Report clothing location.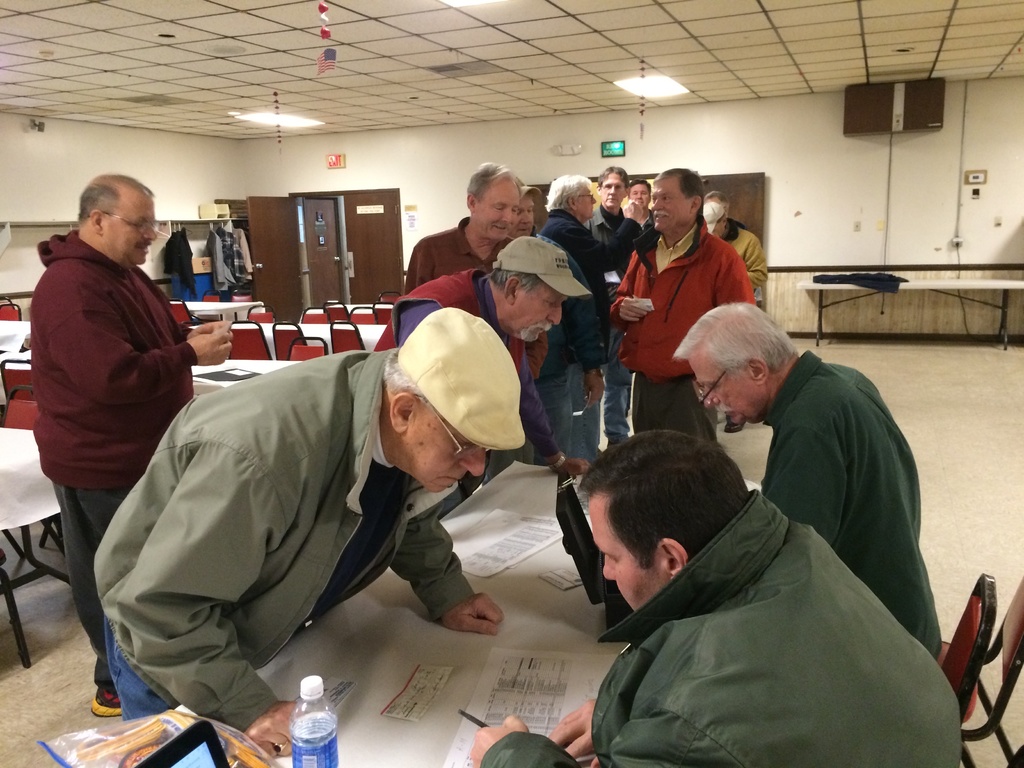
Report: [380, 267, 560, 458].
